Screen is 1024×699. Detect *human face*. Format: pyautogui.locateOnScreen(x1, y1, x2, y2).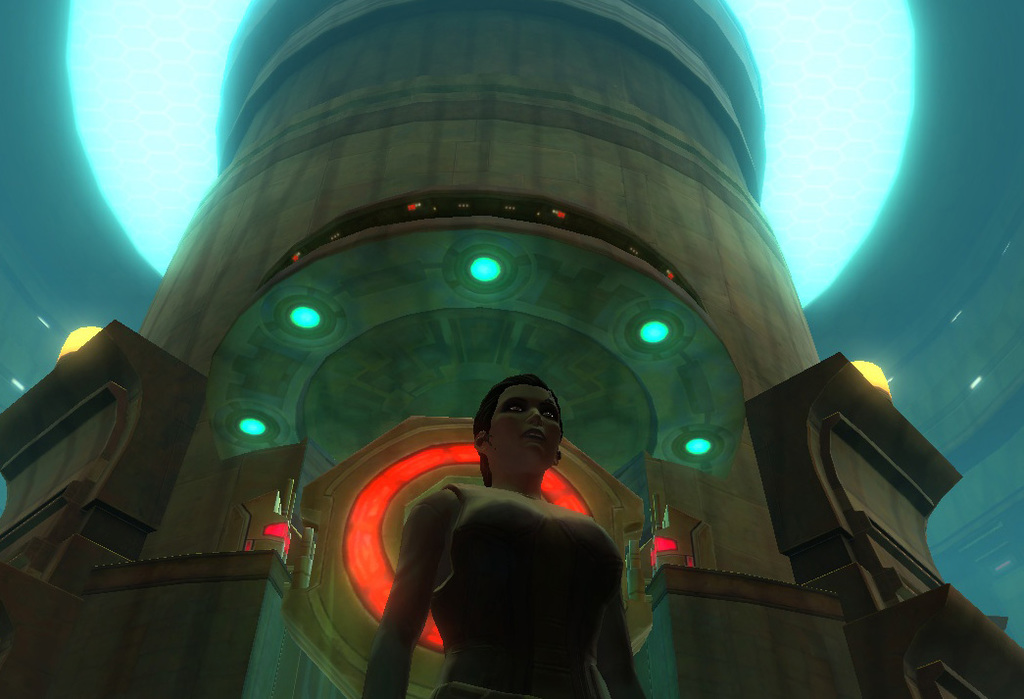
pyautogui.locateOnScreen(485, 386, 561, 450).
